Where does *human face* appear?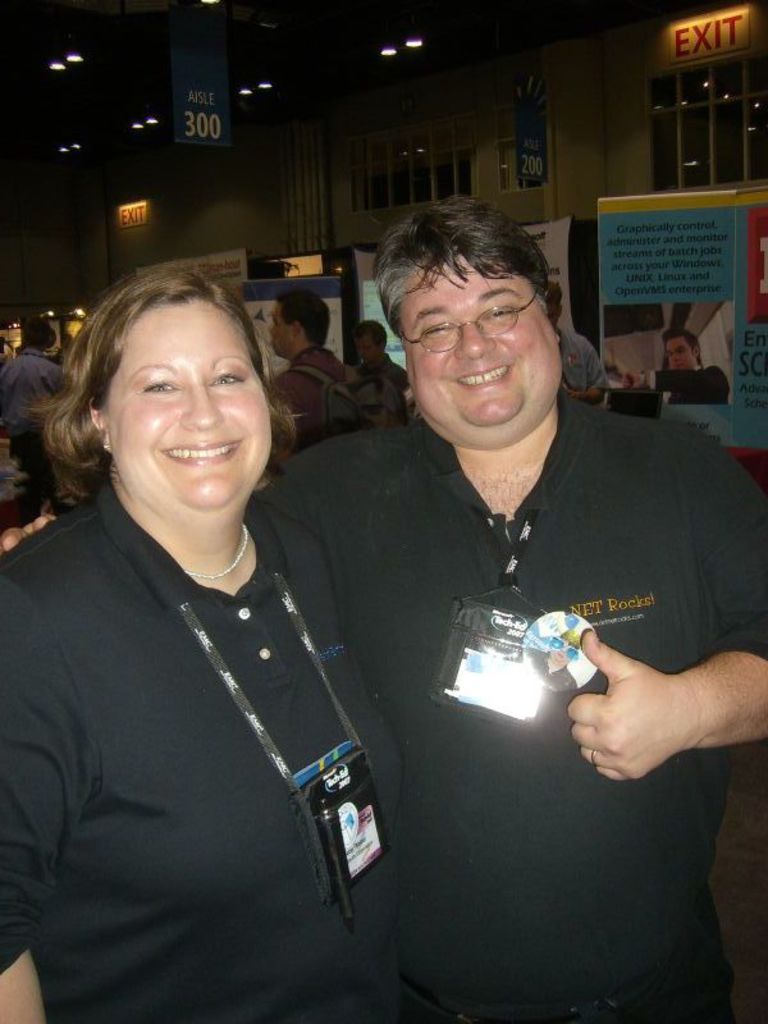
Appears at {"x1": 357, "y1": 333, "x2": 372, "y2": 366}.
